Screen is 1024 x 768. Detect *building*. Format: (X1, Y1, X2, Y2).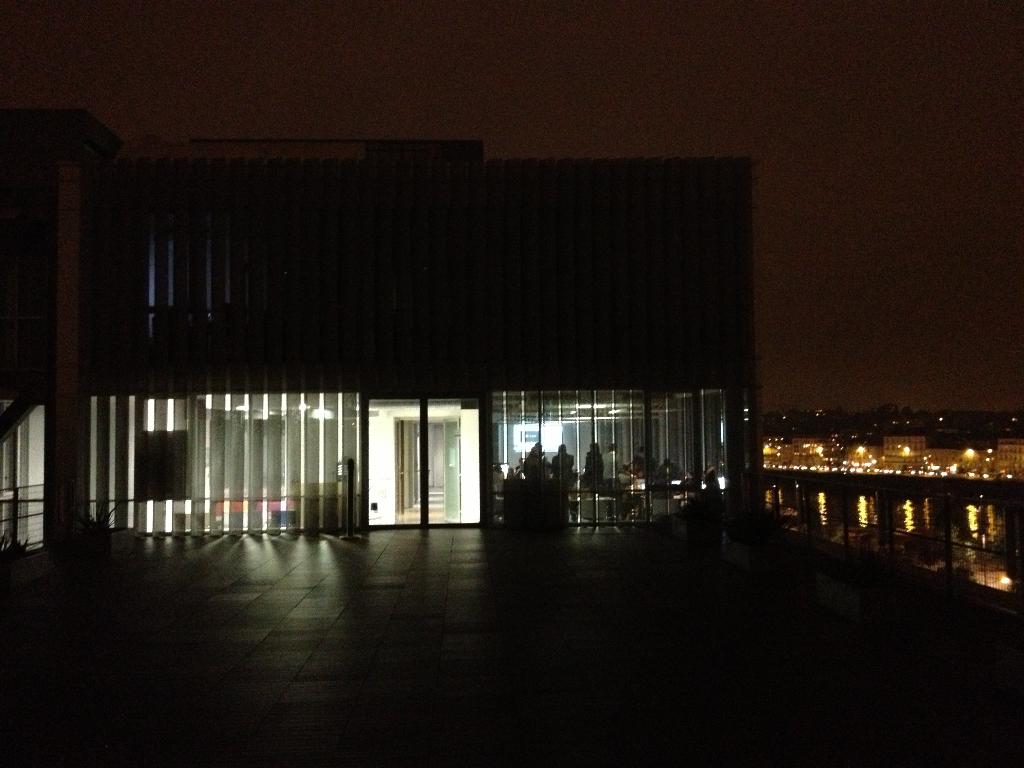
(0, 106, 762, 574).
